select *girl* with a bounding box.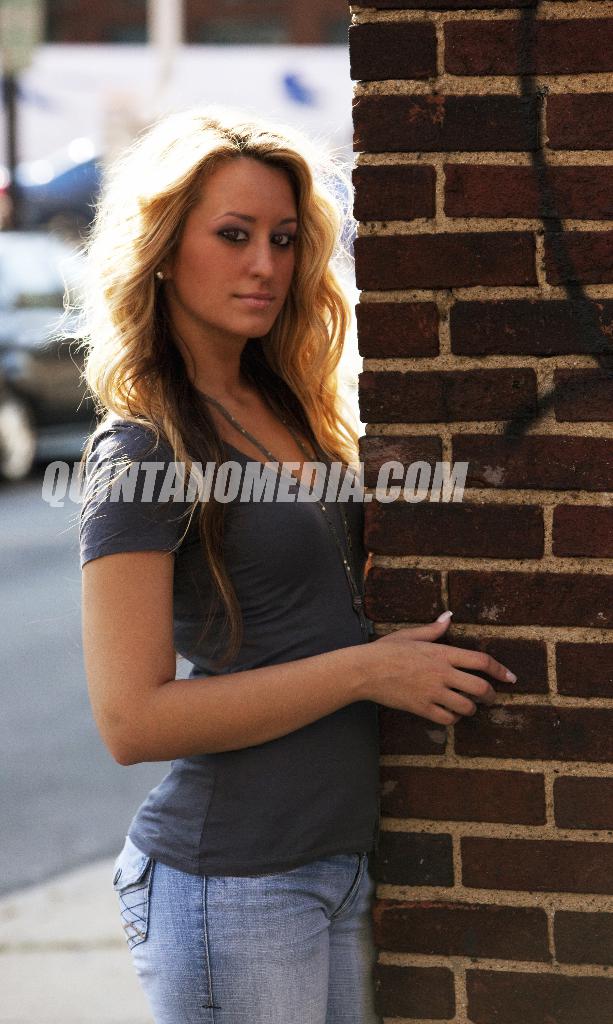
(x1=43, y1=104, x2=518, y2=1023).
